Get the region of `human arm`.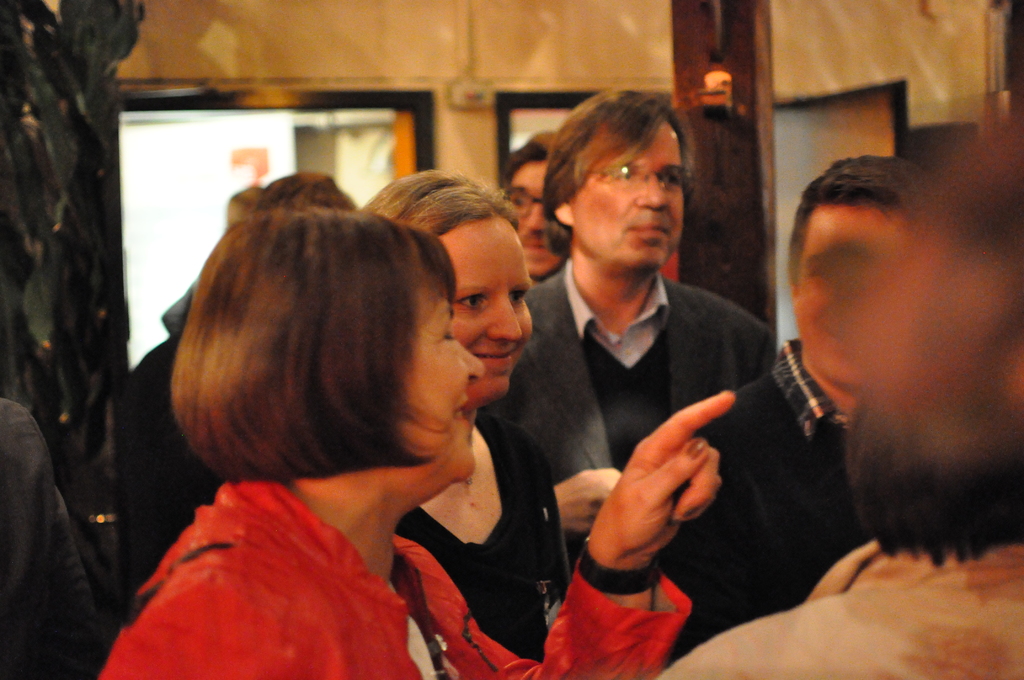
BBox(551, 467, 621, 535).
